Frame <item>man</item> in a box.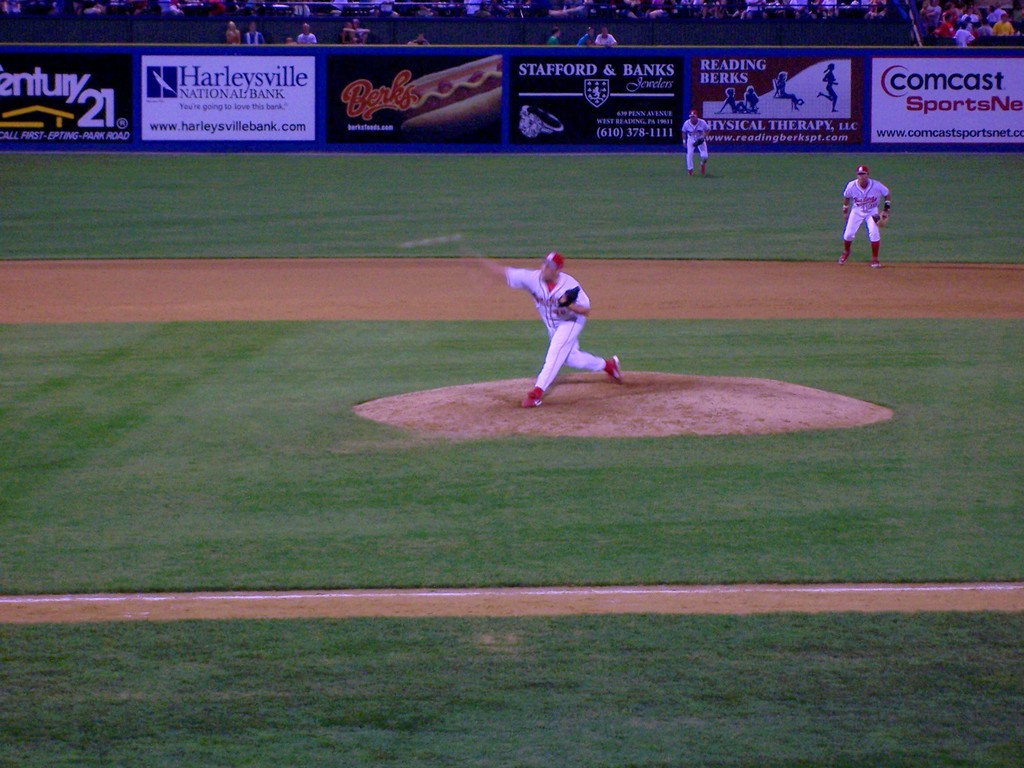
[x1=455, y1=237, x2=633, y2=408].
